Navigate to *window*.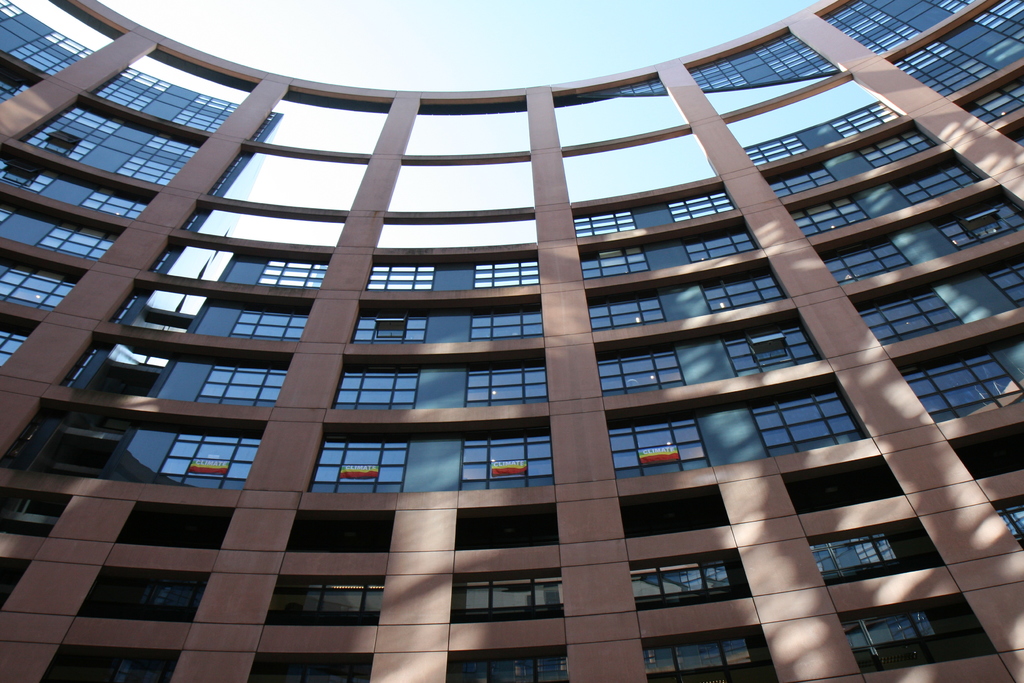
Navigation target: select_region(476, 261, 543, 288).
